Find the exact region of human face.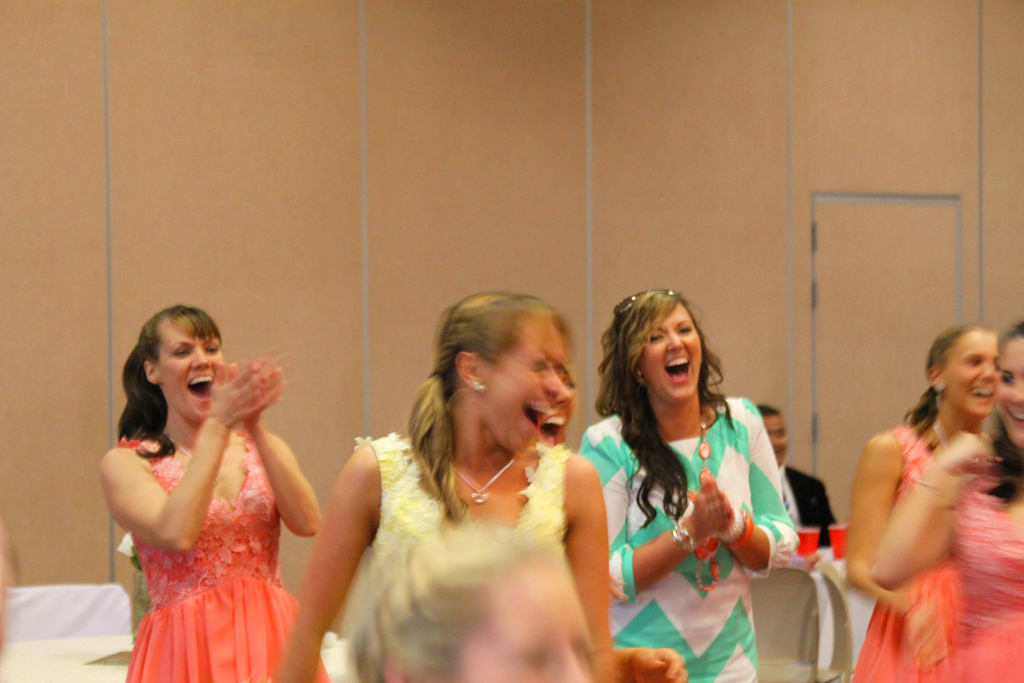
Exact region: bbox(938, 332, 1002, 419).
